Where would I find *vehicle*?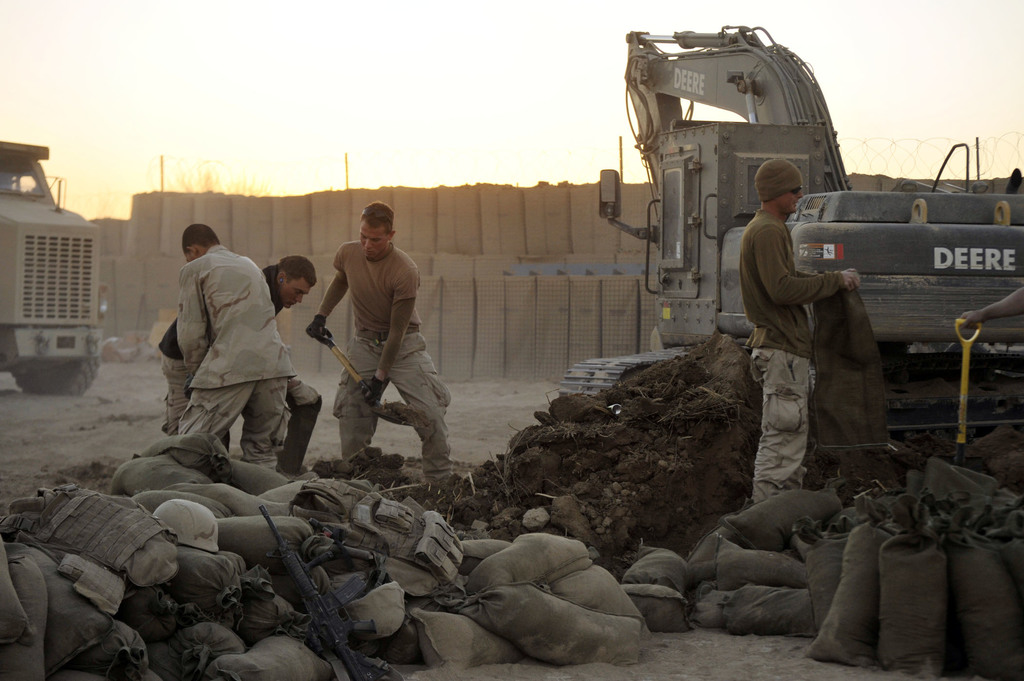
At [x1=0, y1=145, x2=108, y2=396].
